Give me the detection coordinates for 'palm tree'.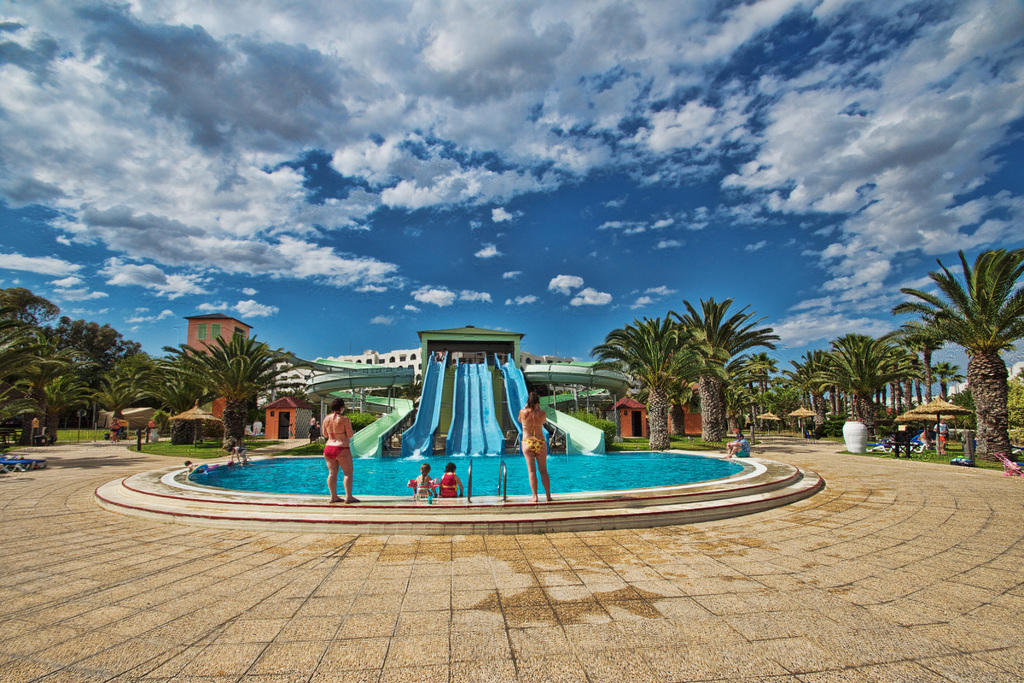
box(175, 338, 280, 424).
